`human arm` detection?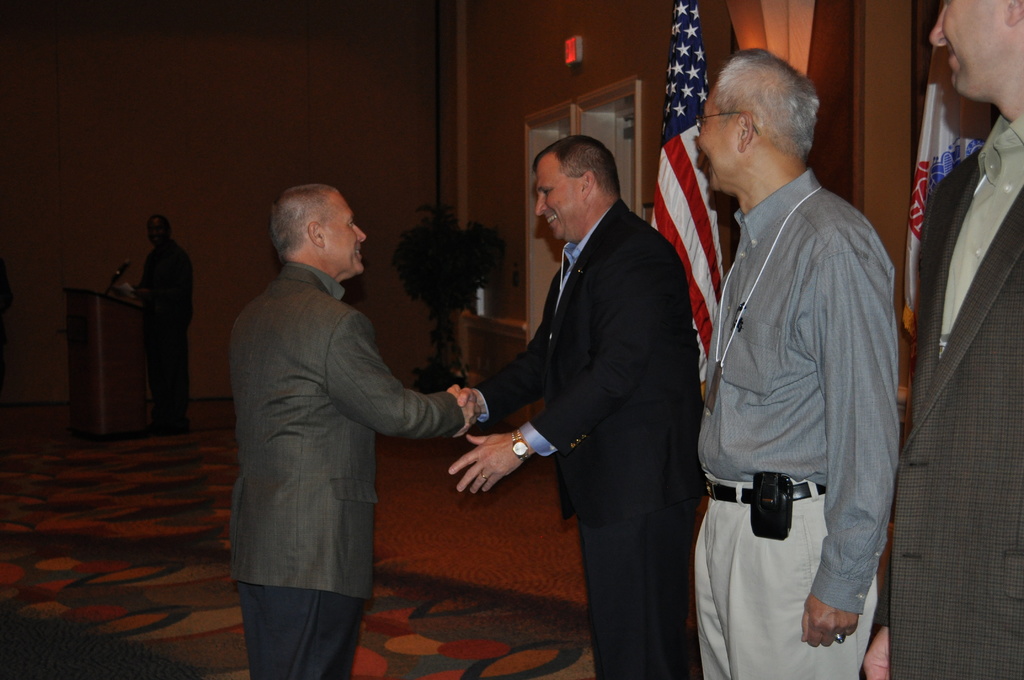
[x1=329, y1=309, x2=479, y2=440]
